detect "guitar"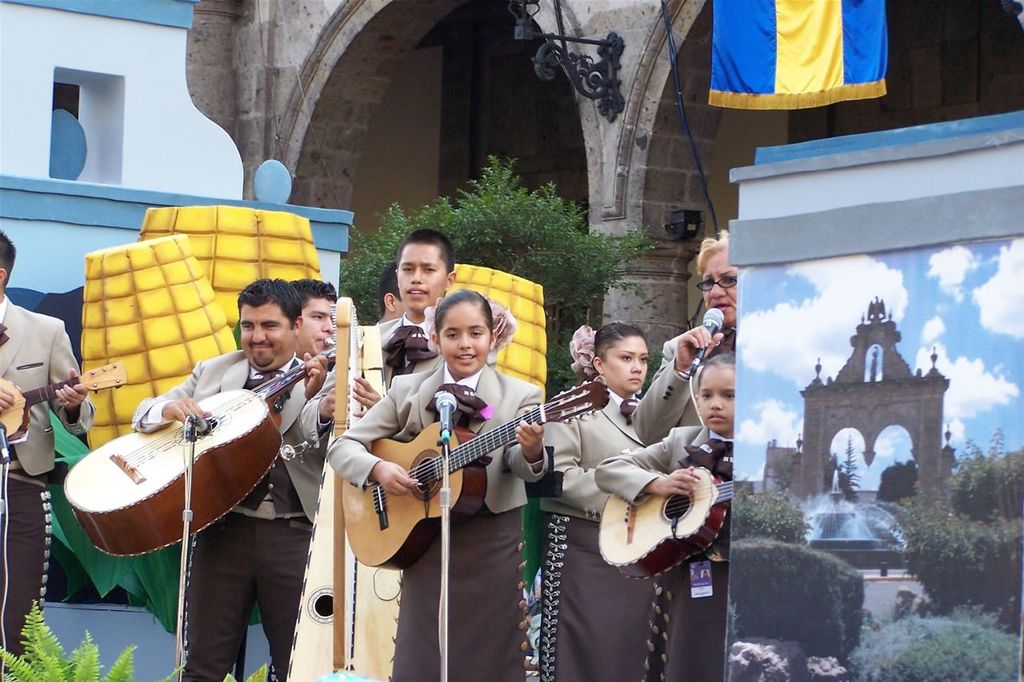
0,355,131,439
